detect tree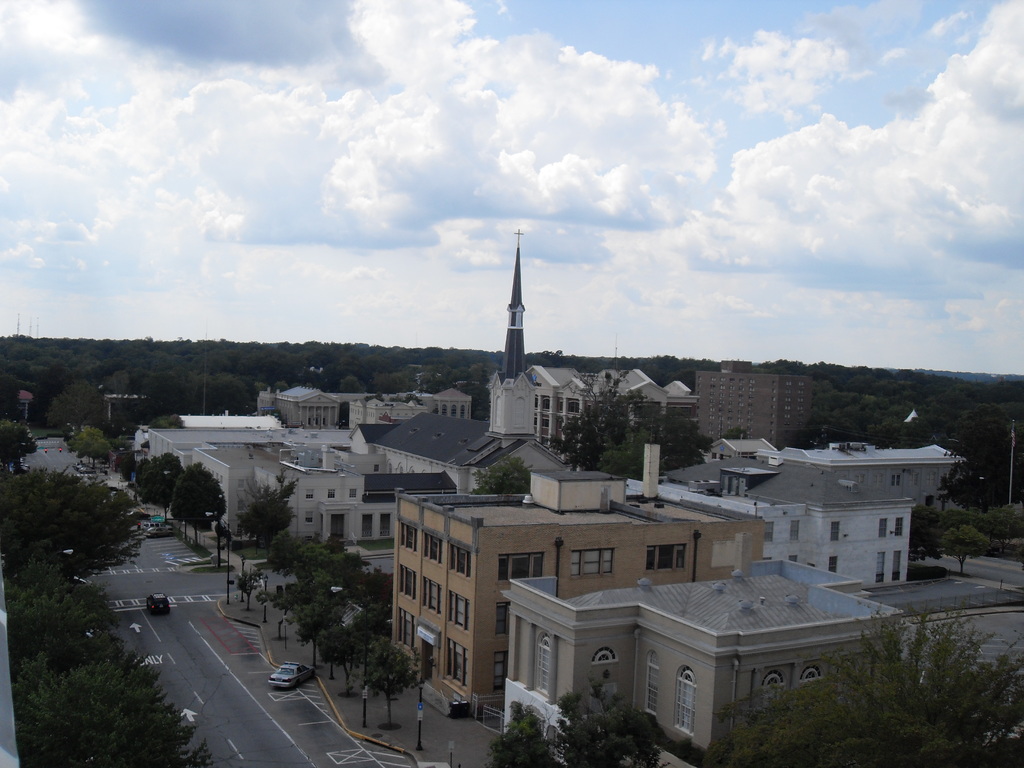
[x1=364, y1=634, x2=419, y2=735]
